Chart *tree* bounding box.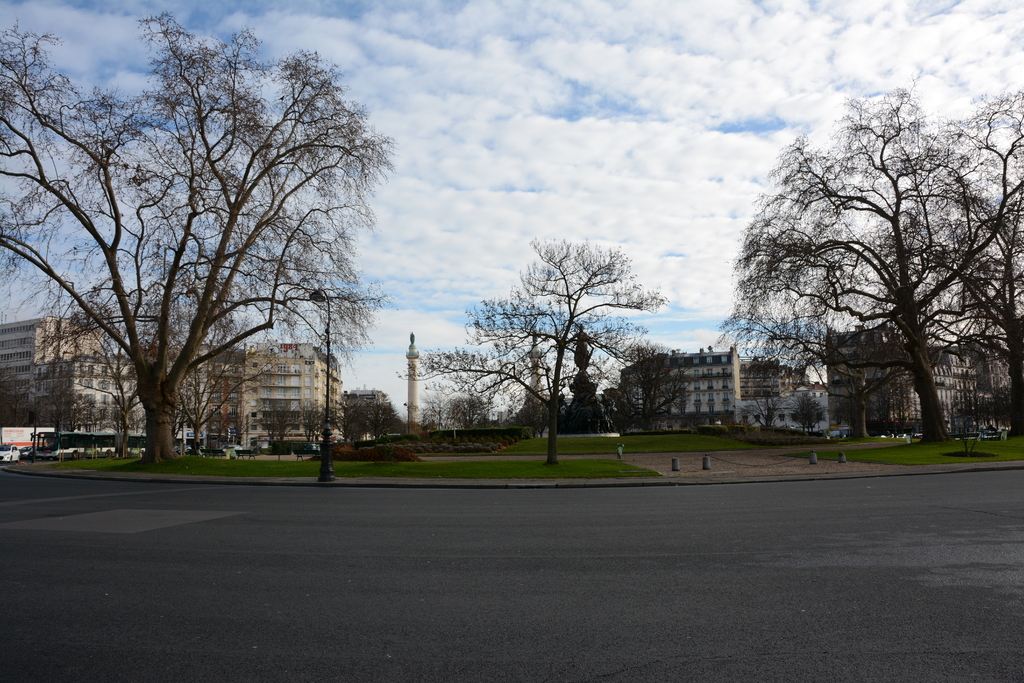
Charted: pyautogui.locateOnScreen(620, 340, 695, 432).
